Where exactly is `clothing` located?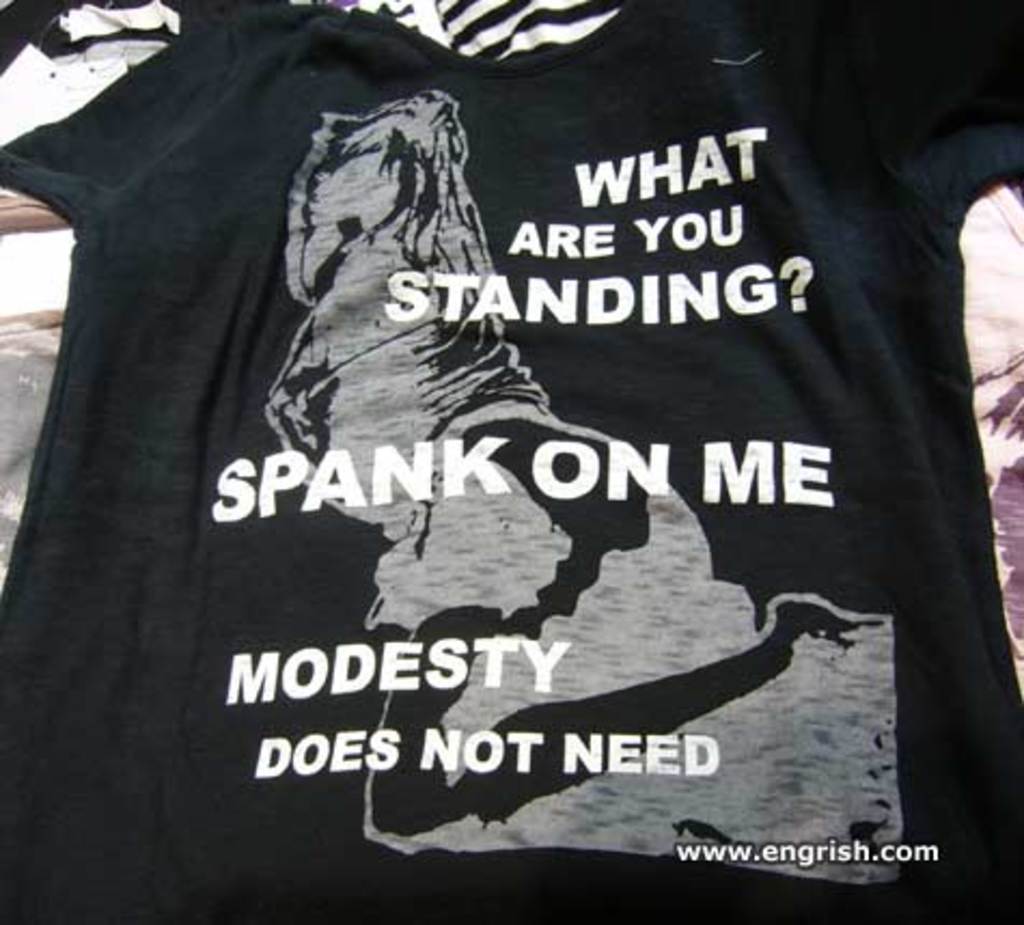
Its bounding box is pyautogui.locateOnScreen(63, 0, 981, 903).
